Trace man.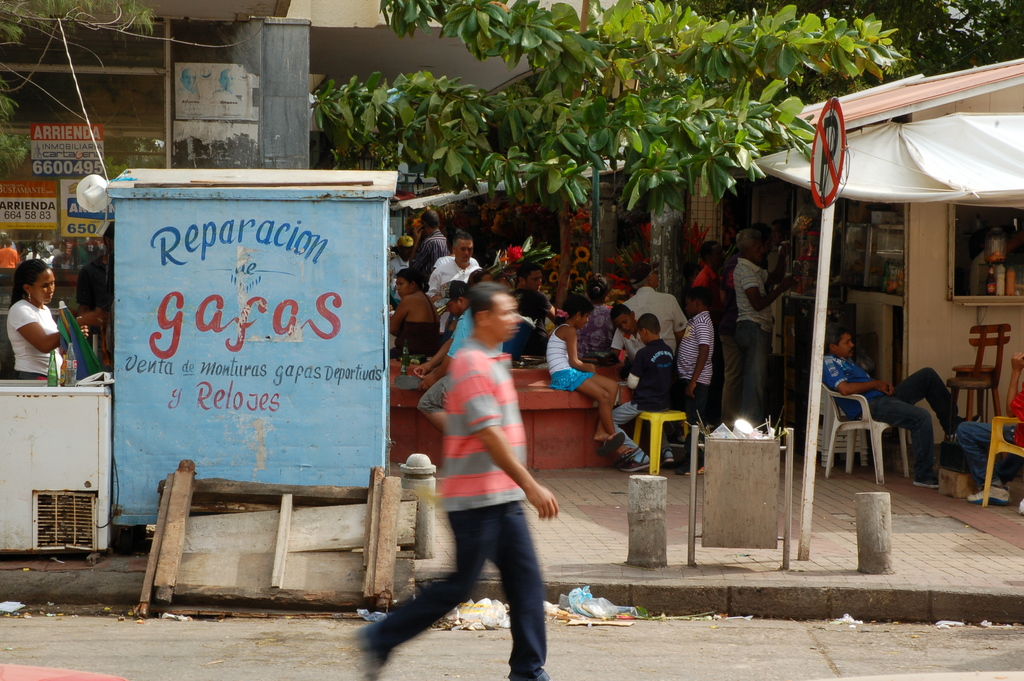
Traced to (424, 229, 481, 331).
